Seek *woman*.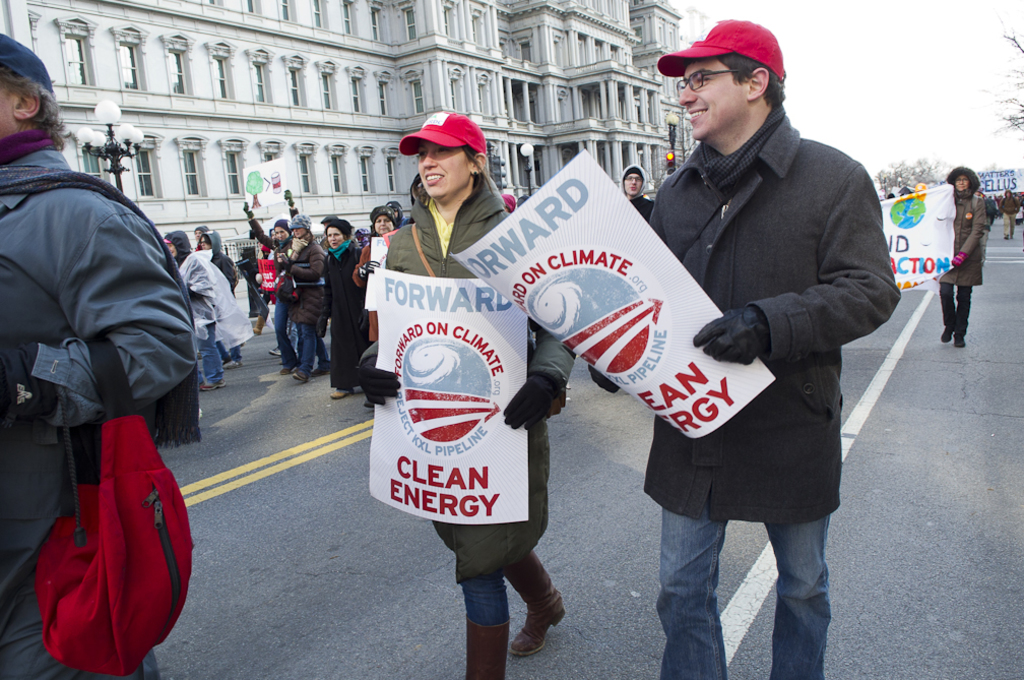
(left=357, top=132, right=565, bottom=625).
